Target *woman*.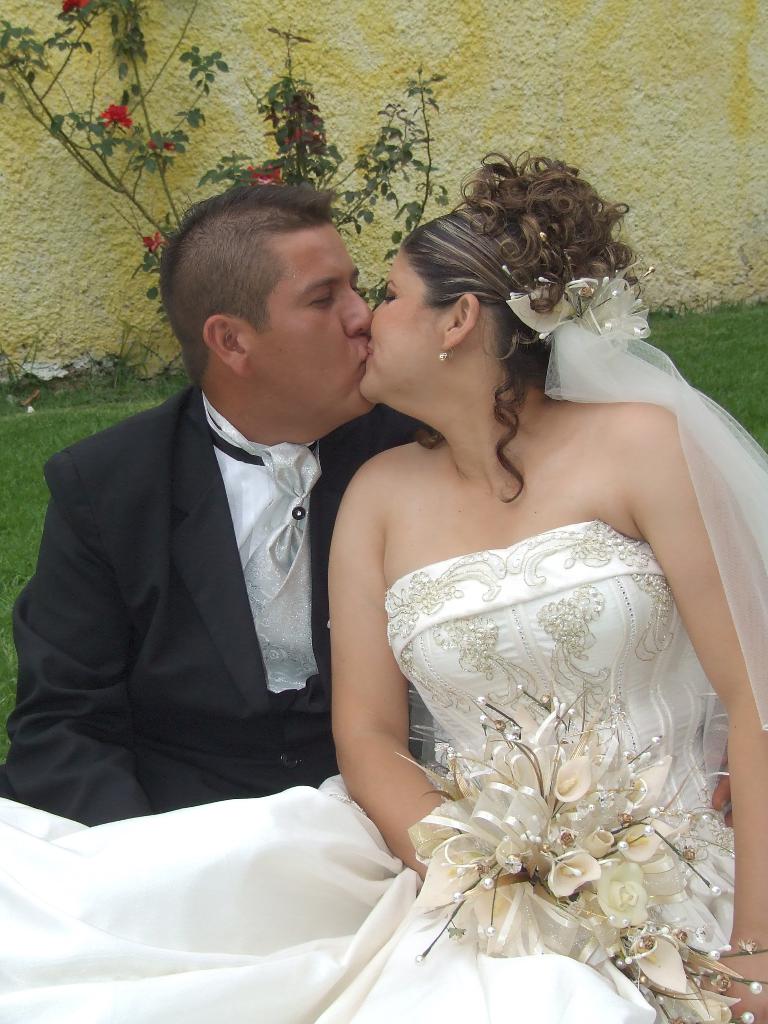
Target region: (left=0, top=161, right=767, bottom=1023).
